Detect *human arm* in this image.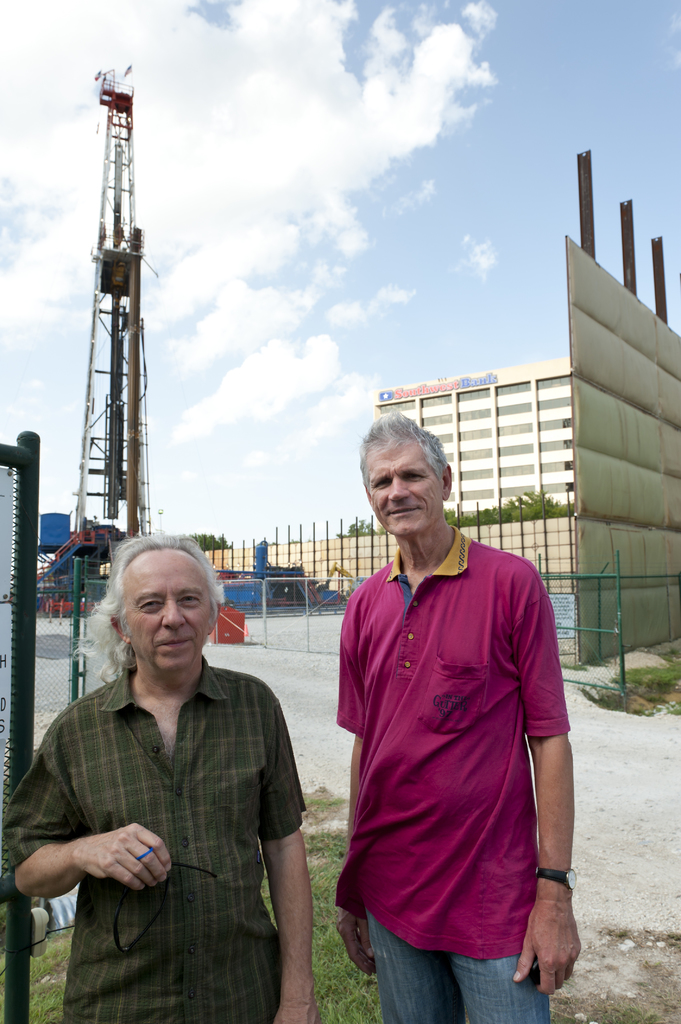
Detection: detection(266, 681, 317, 1023).
